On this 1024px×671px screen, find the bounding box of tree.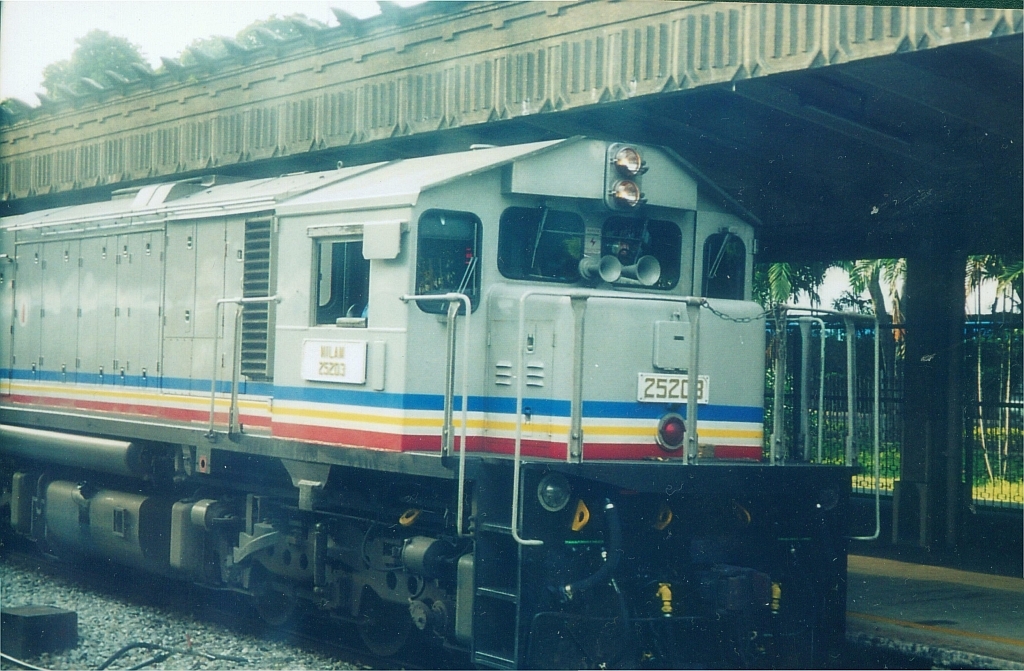
Bounding box: <box>834,253,898,444</box>.
